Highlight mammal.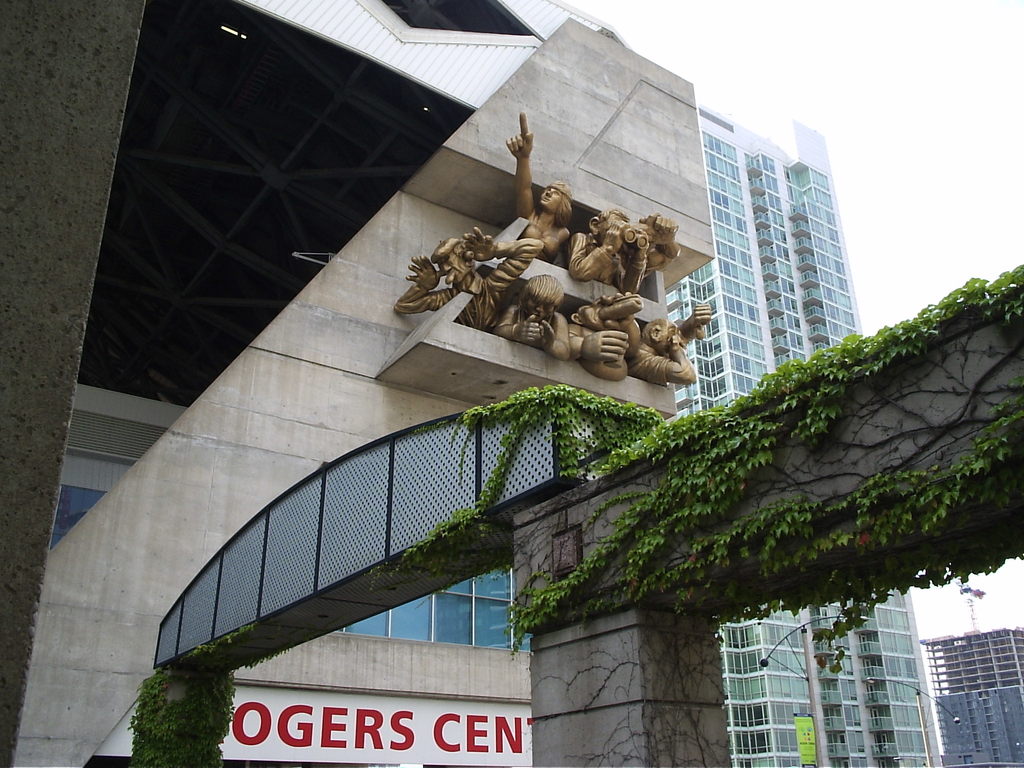
Highlighted region: [left=490, top=98, right=575, bottom=269].
